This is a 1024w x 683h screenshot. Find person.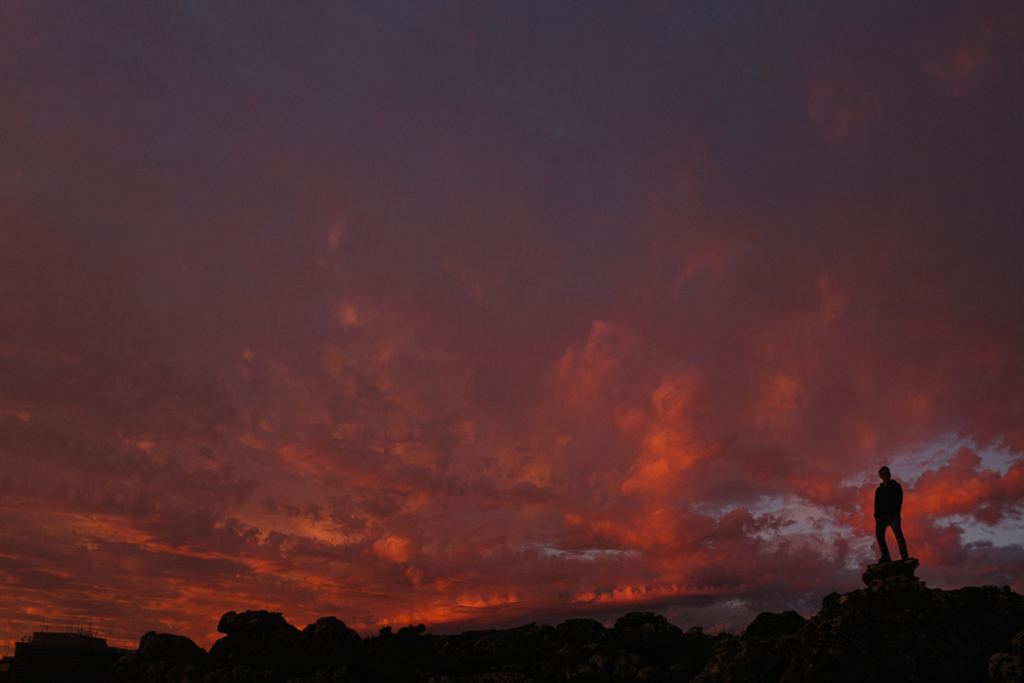
Bounding box: [x1=876, y1=472, x2=925, y2=572].
